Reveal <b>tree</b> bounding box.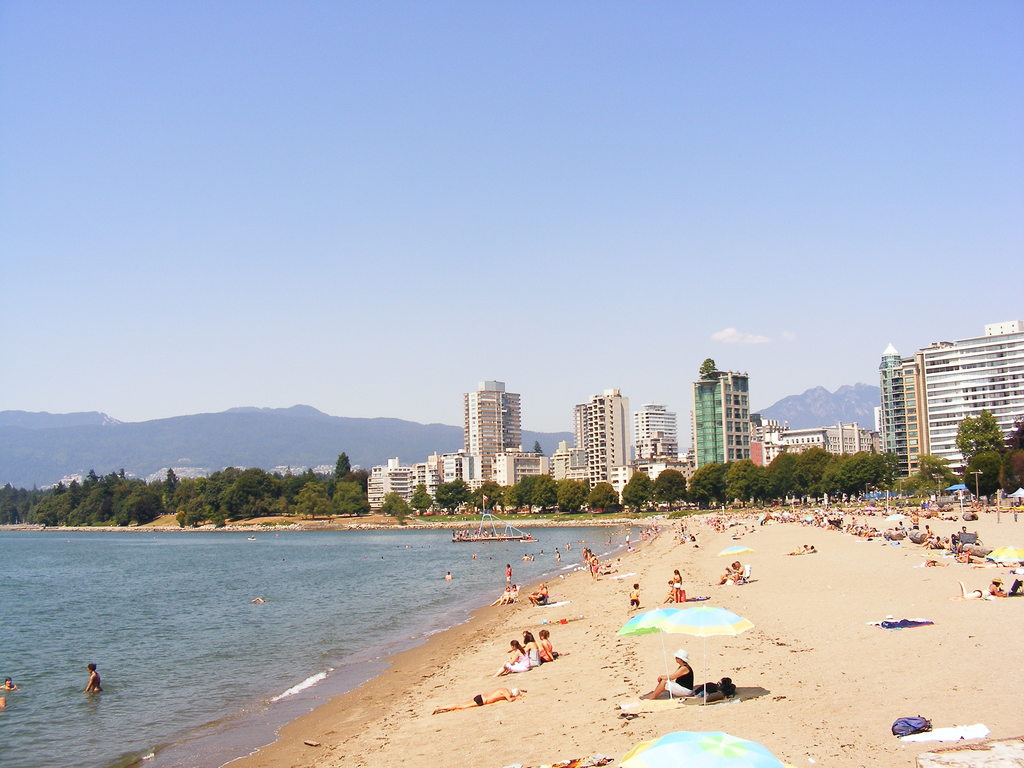
Revealed: (left=333, top=452, right=353, bottom=477).
